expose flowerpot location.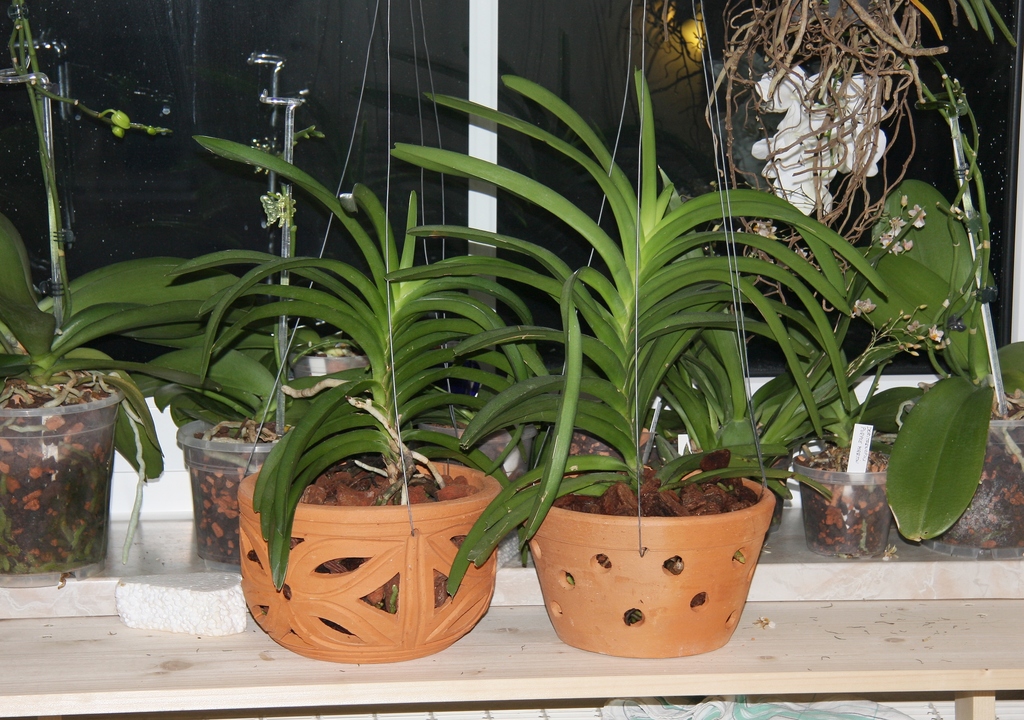
Exposed at (175, 412, 299, 572).
